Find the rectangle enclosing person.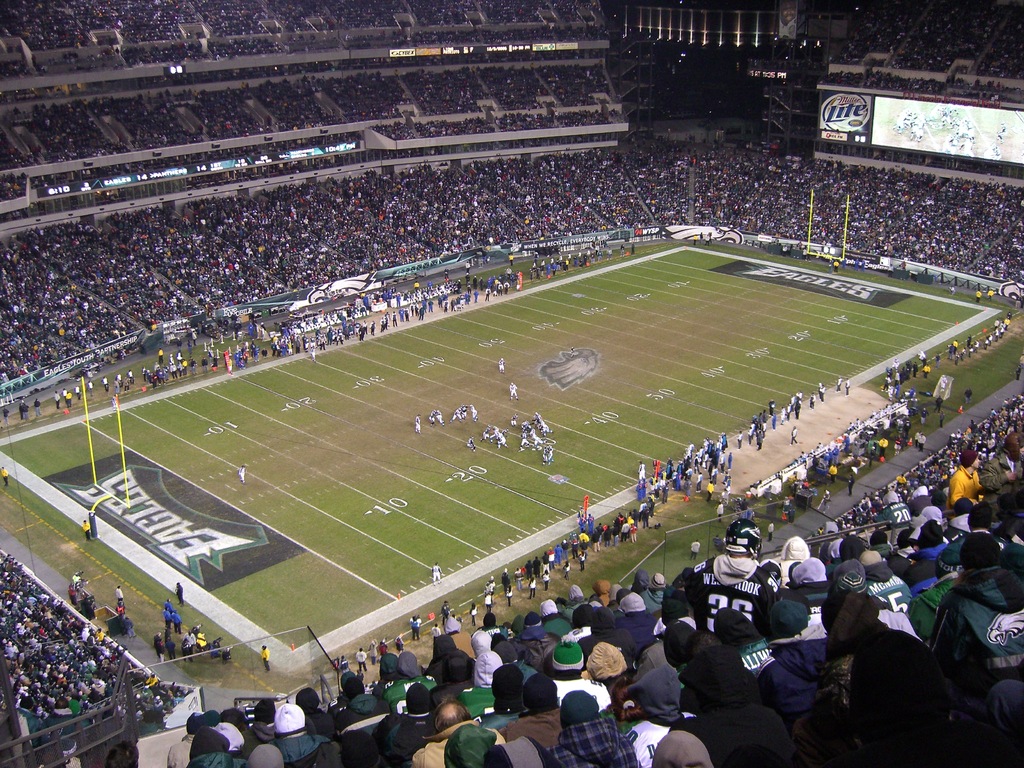
bbox(651, 732, 713, 767).
